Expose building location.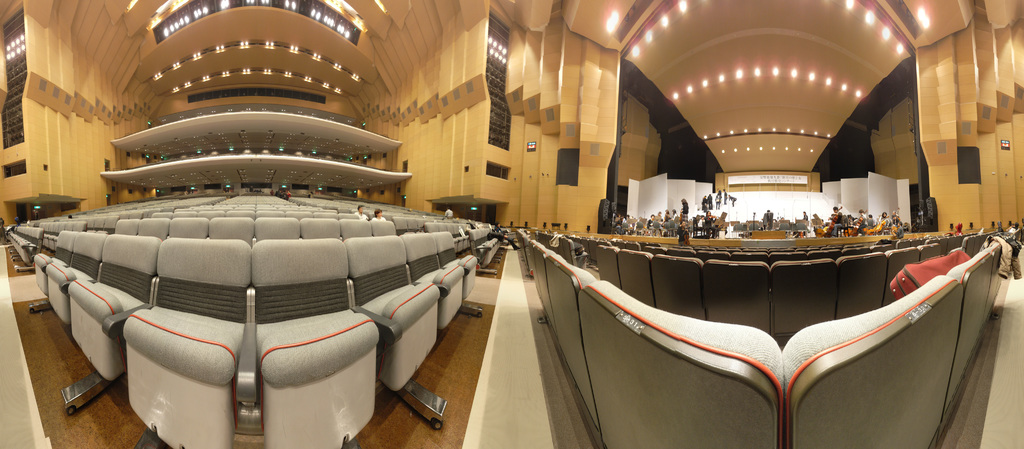
Exposed at rect(1, 0, 520, 448).
